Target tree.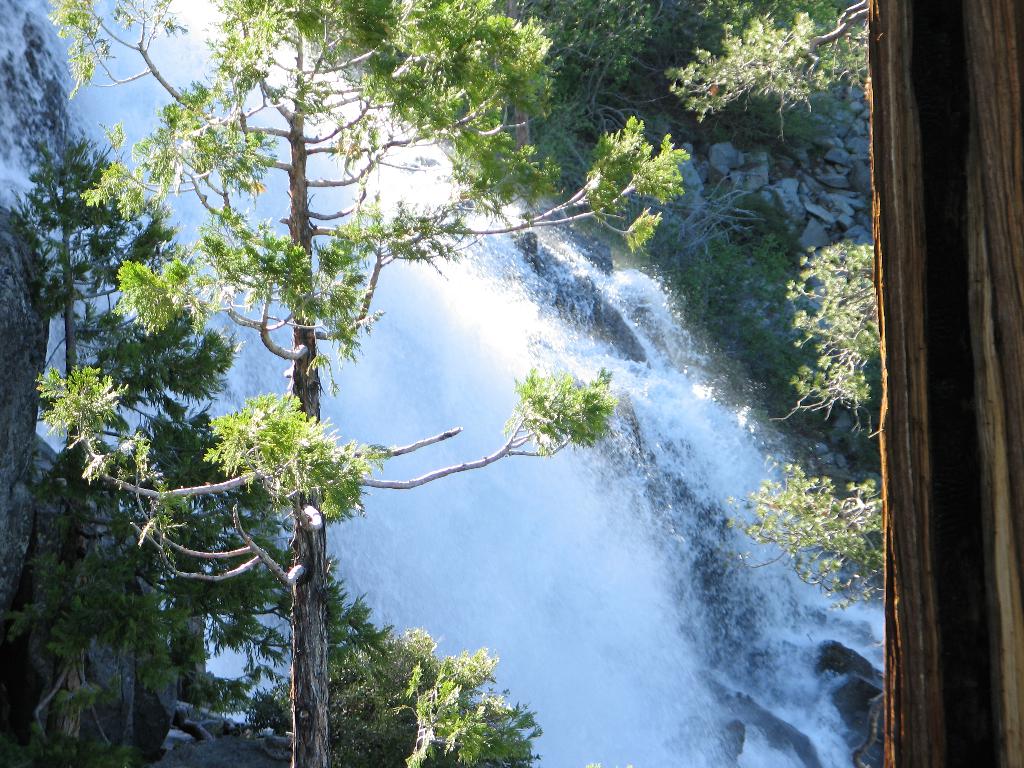
Target region: locate(390, 628, 546, 767).
